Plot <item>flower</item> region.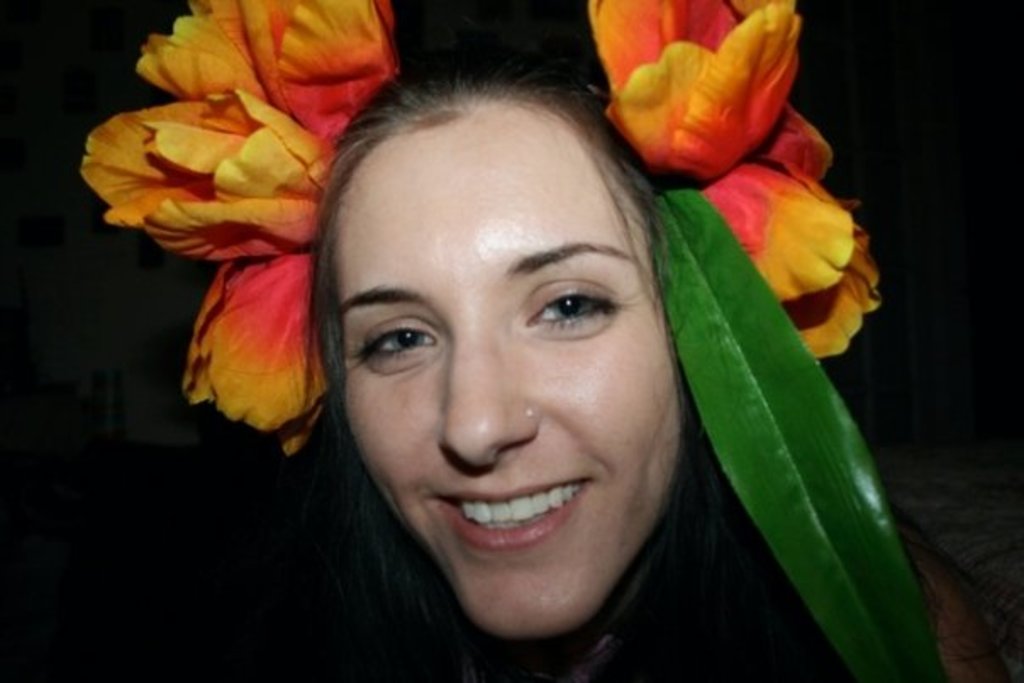
Plotted at <bbox>78, 88, 339, 258</bbox>.
